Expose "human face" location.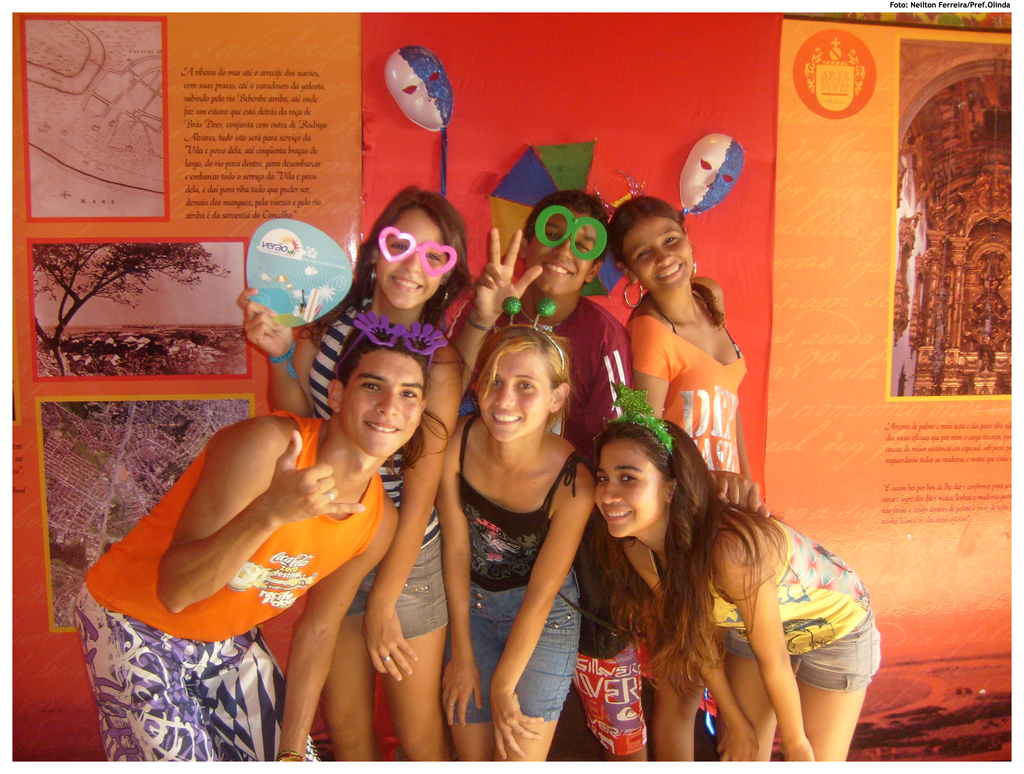
Exposed at select_region(598, 440, 667, 540).
